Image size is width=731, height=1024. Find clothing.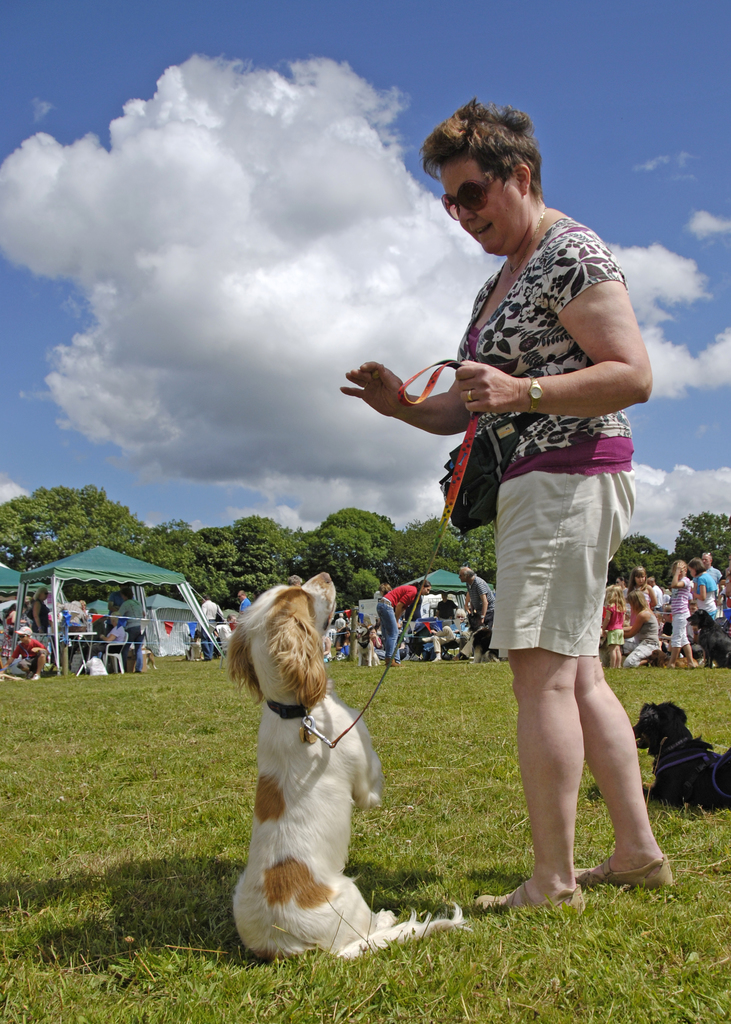
pyautogui.locateOnScreen(411, 173, 633, 733).
